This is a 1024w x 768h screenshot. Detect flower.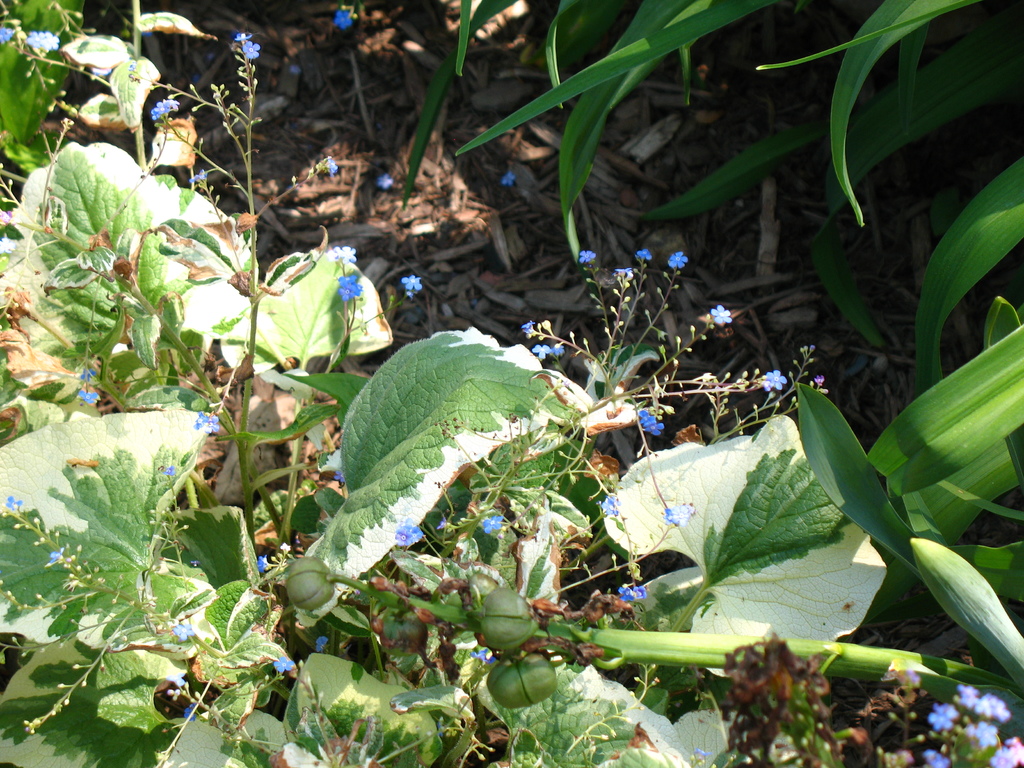
rect(554, 343, 567, 355).
